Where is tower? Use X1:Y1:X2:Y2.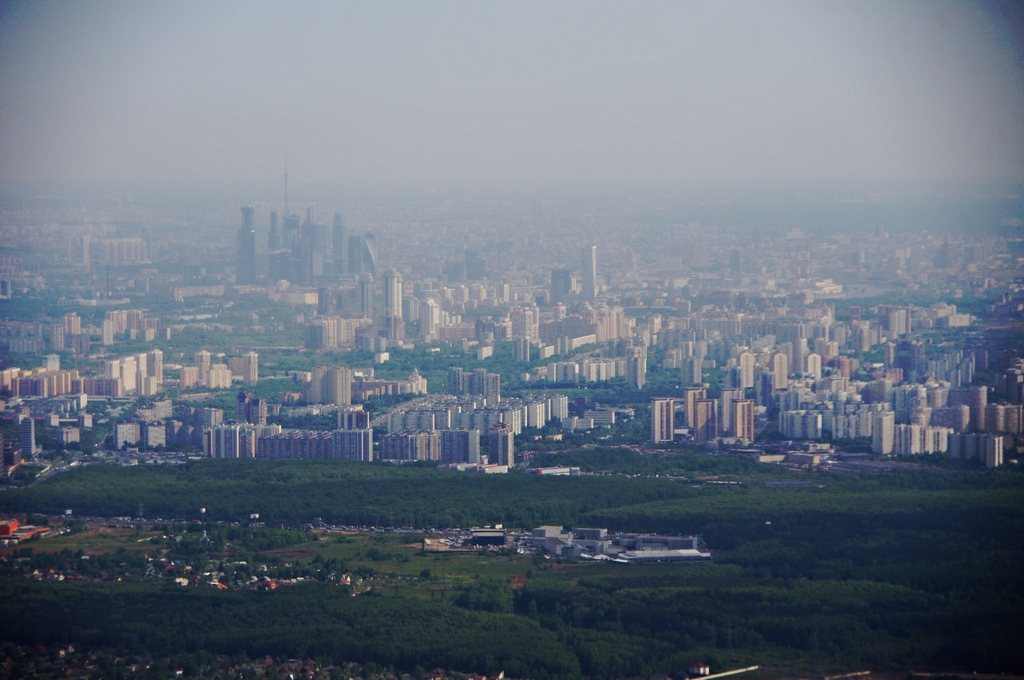
656:398:674:442.
